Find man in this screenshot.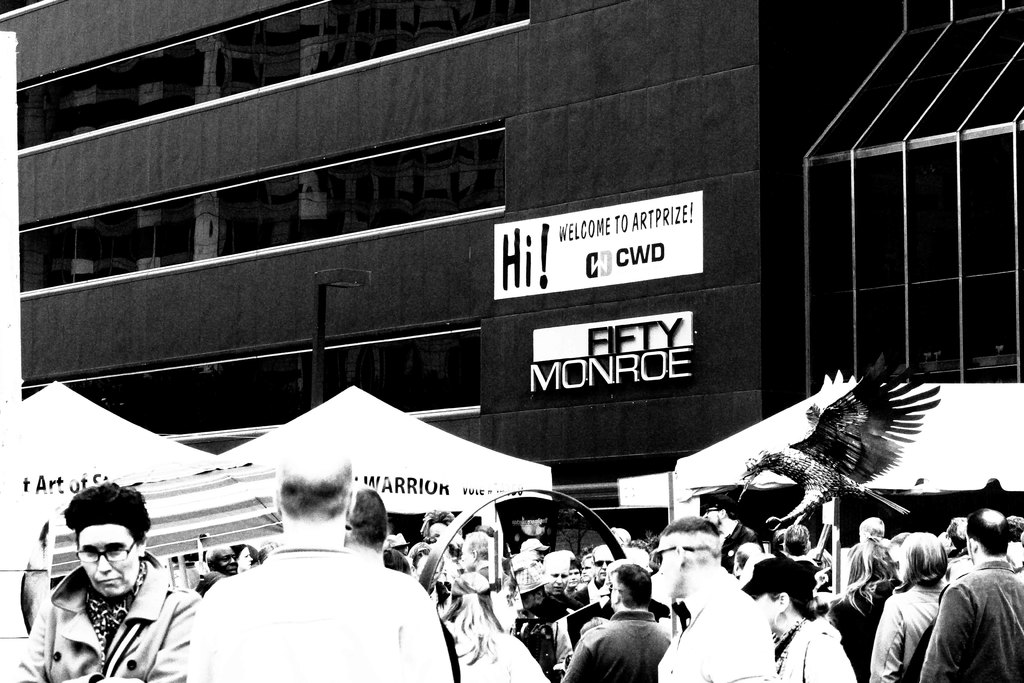
The bounding box for man is detection(702, 495, 757, 574).
